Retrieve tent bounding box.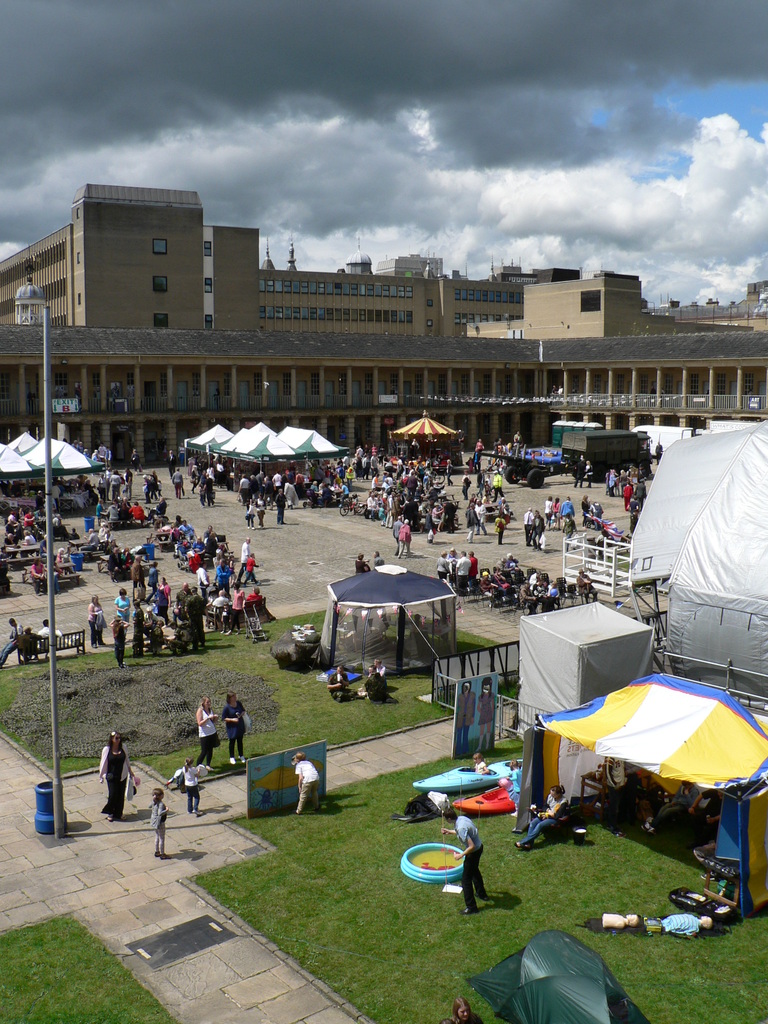
Bounding box: <region>372, 410, 463, 447</region>.
